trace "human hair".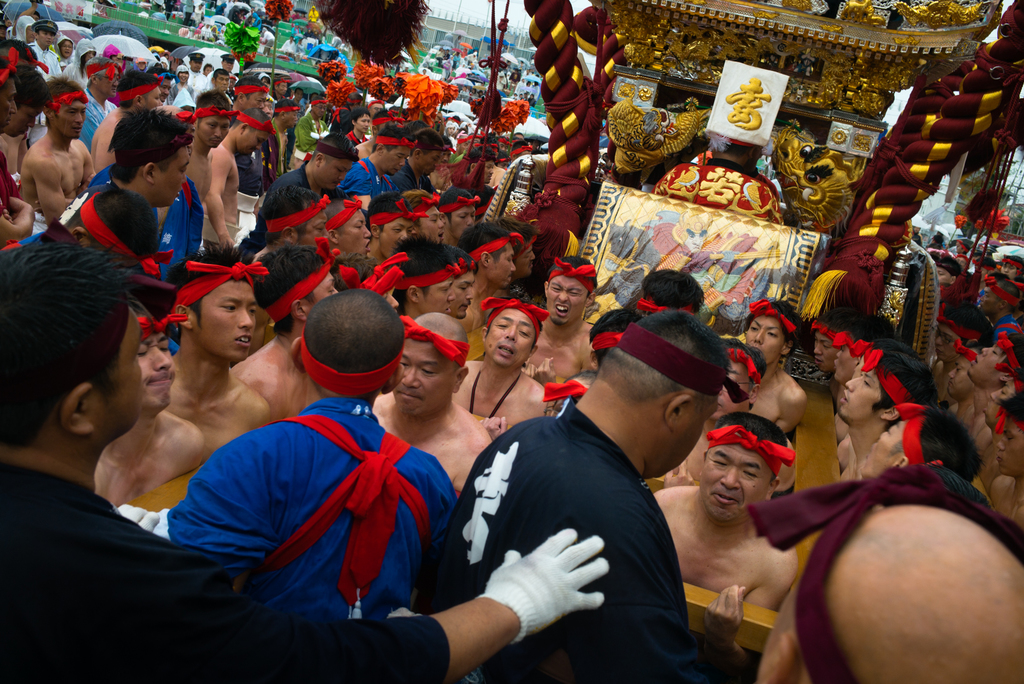
Traced to 0,241,139,450.
